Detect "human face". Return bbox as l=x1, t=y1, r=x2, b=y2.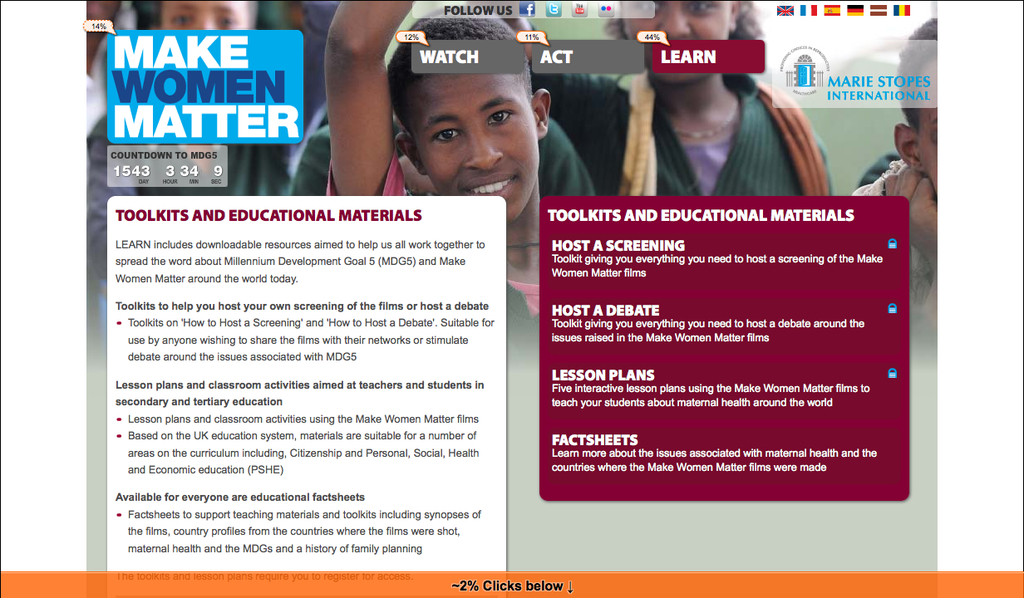
l=423, t=75, r=539, b=223.
